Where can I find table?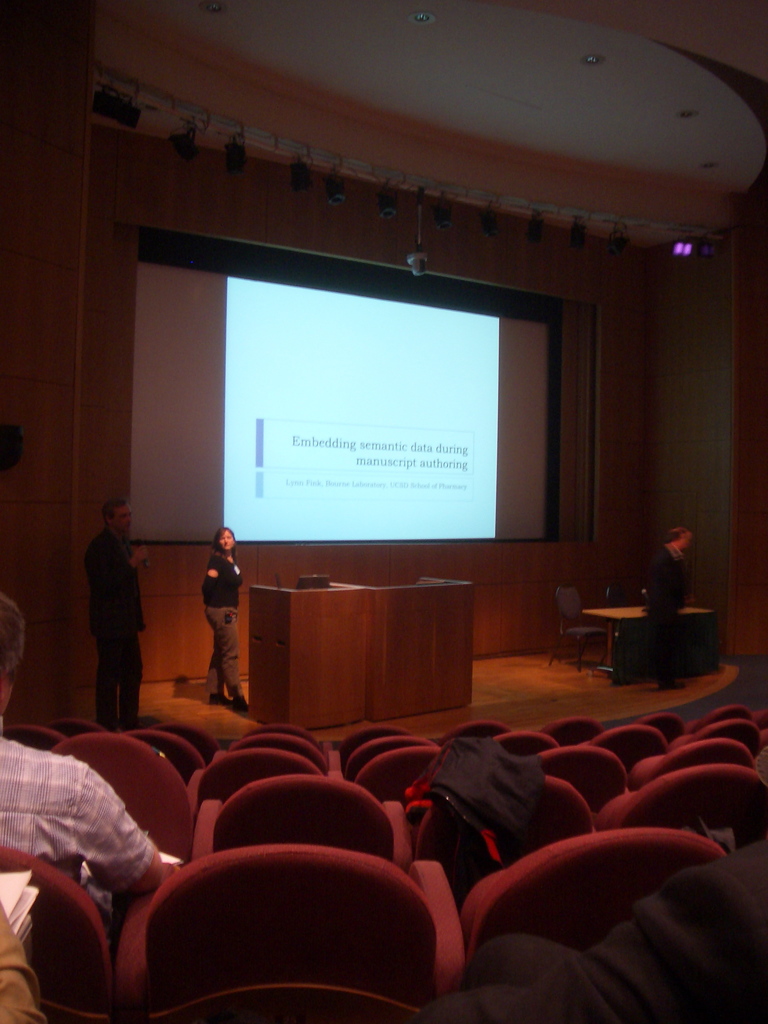
You can find it at detection(543, 587, 740, 696).
